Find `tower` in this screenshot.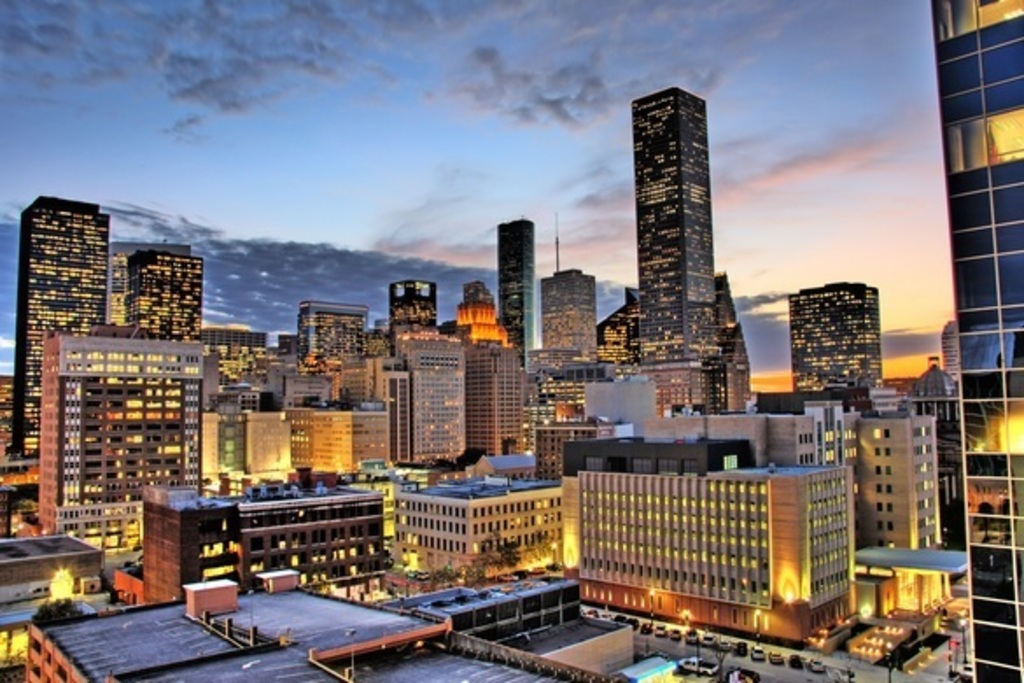
The bounding box for `tower` is (497,219,536,359).
